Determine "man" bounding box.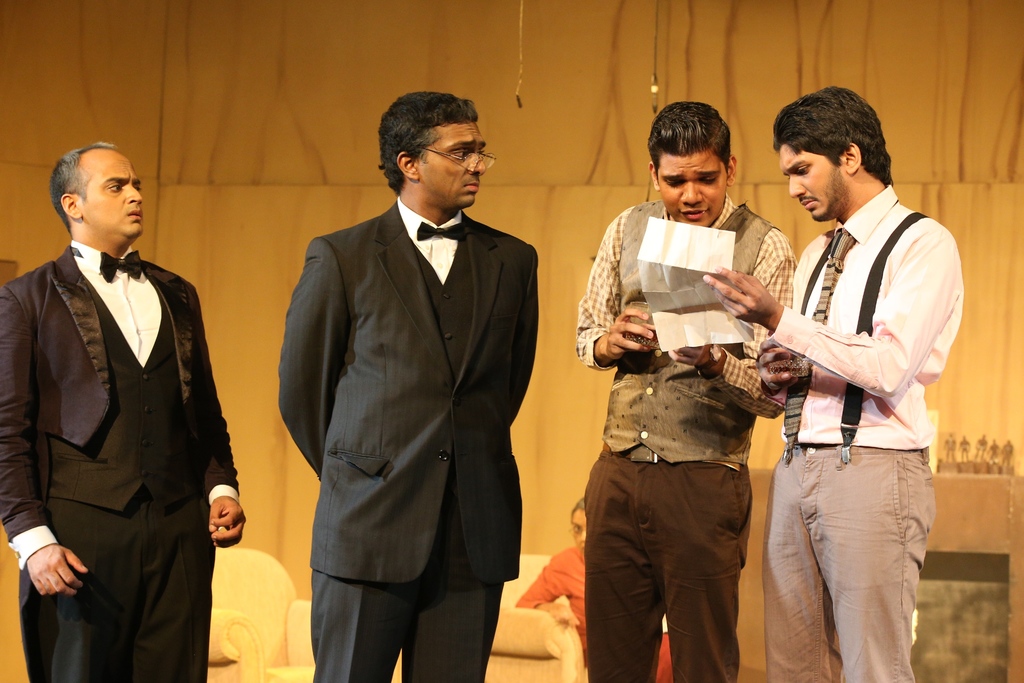
Determined: rect(745, 74, 968, 682).
